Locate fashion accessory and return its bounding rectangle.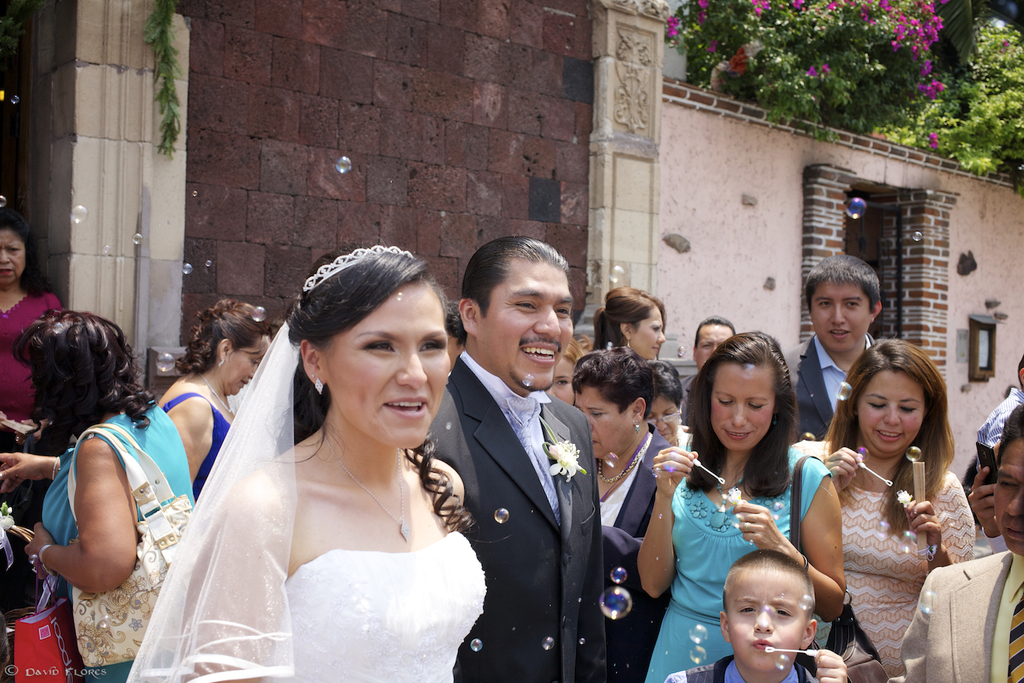
locate(313, 376, 323, 395).
